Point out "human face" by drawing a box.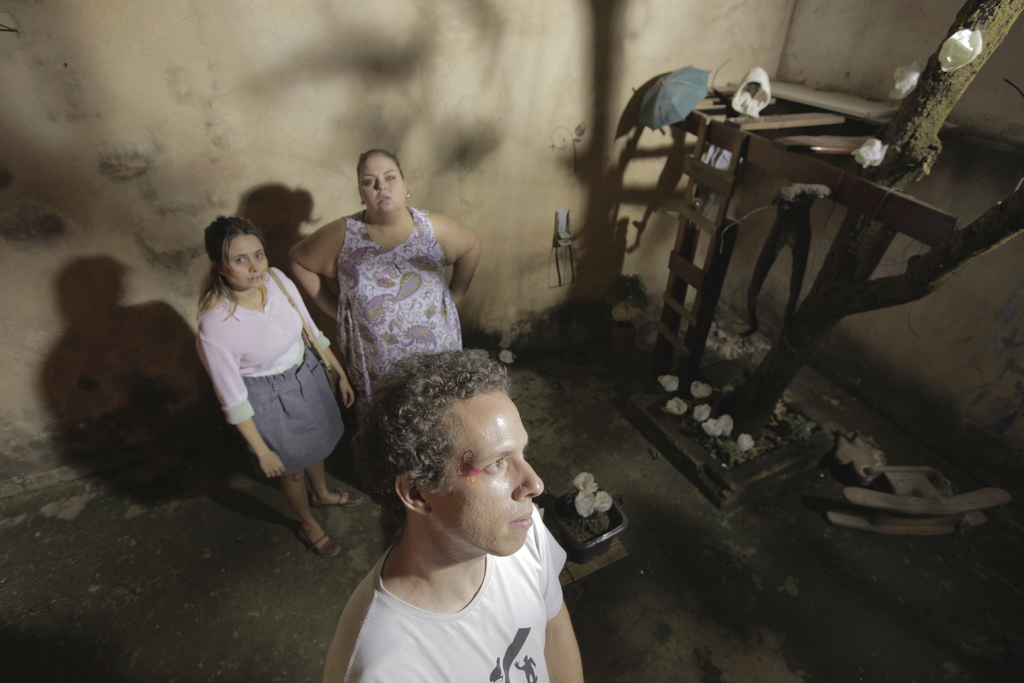
detection(225, 239, 269, 289).
